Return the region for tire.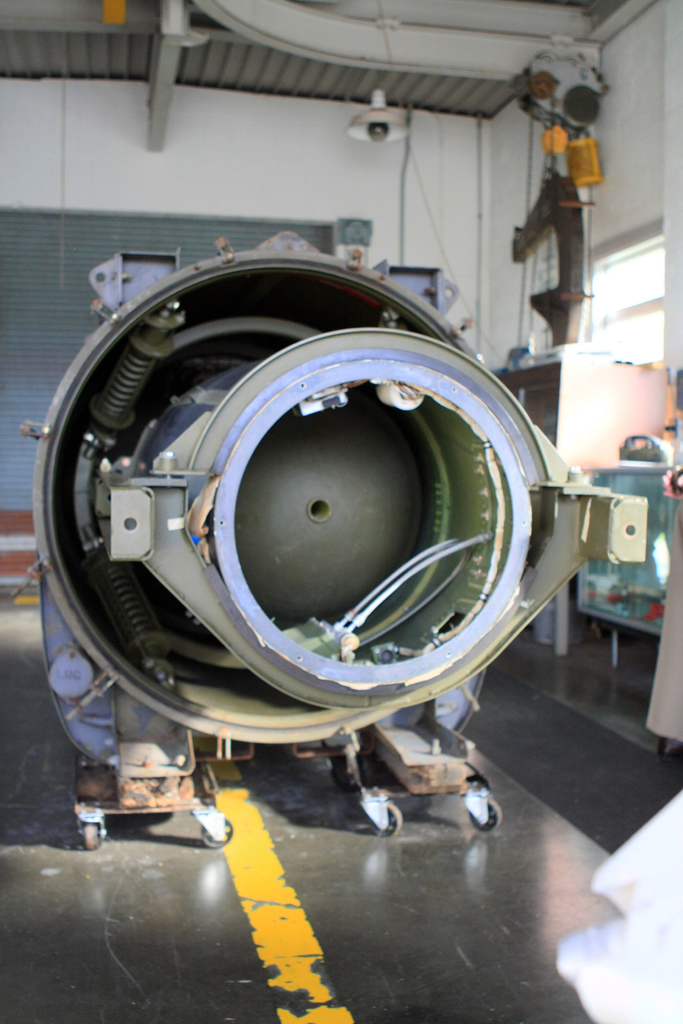
(365,803,403,837).
